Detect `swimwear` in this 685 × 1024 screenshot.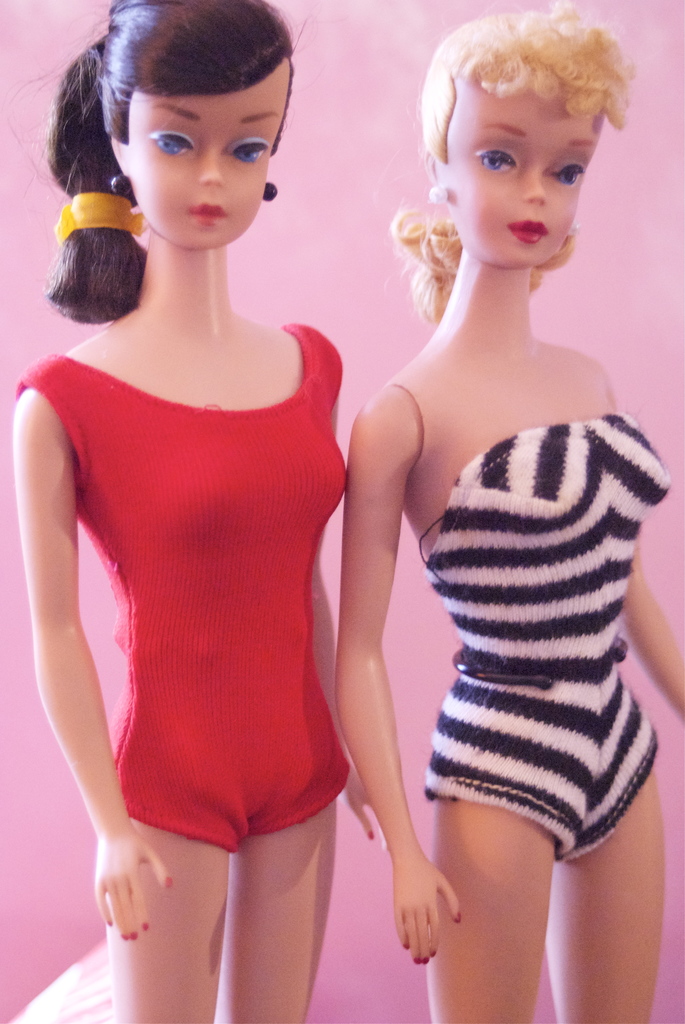
Detection: (16, 321, 350, 849).
